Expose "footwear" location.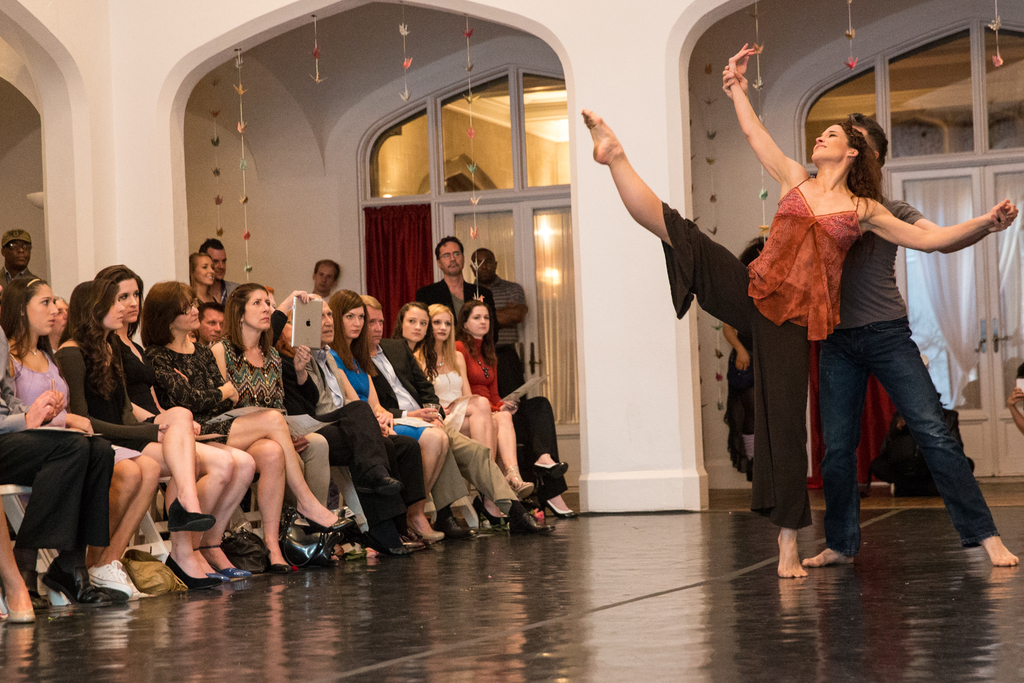
Exposed at locate(266, 559, 296, 578).
